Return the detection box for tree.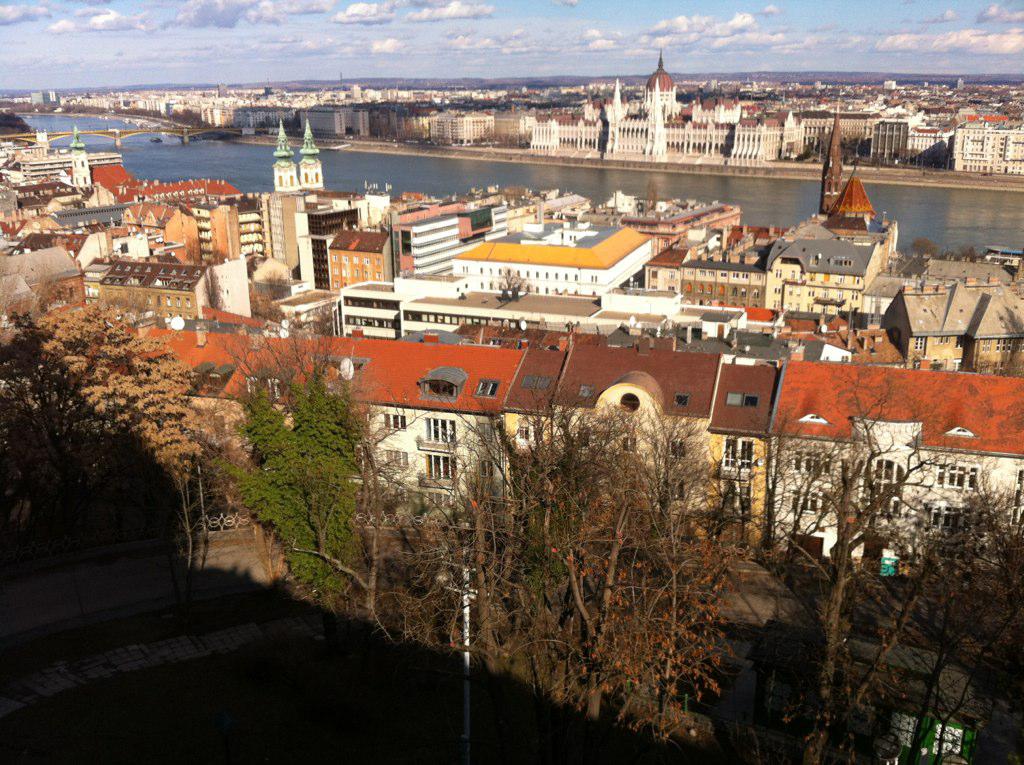
227:344:376:593.
